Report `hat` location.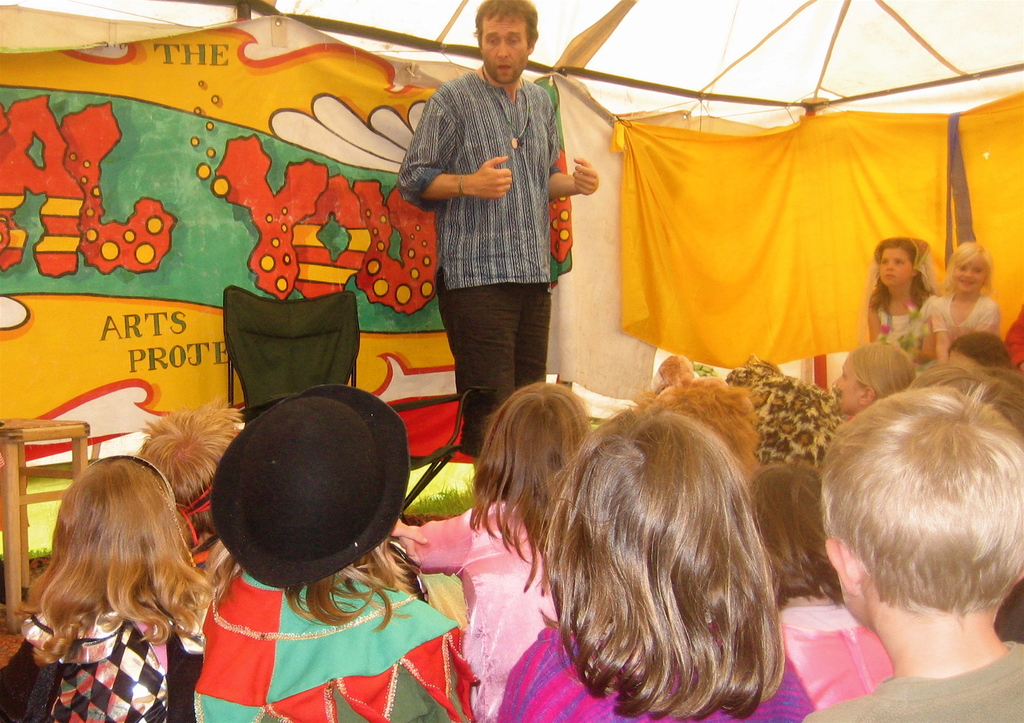
Report: box(210, 385, 409, 588).
